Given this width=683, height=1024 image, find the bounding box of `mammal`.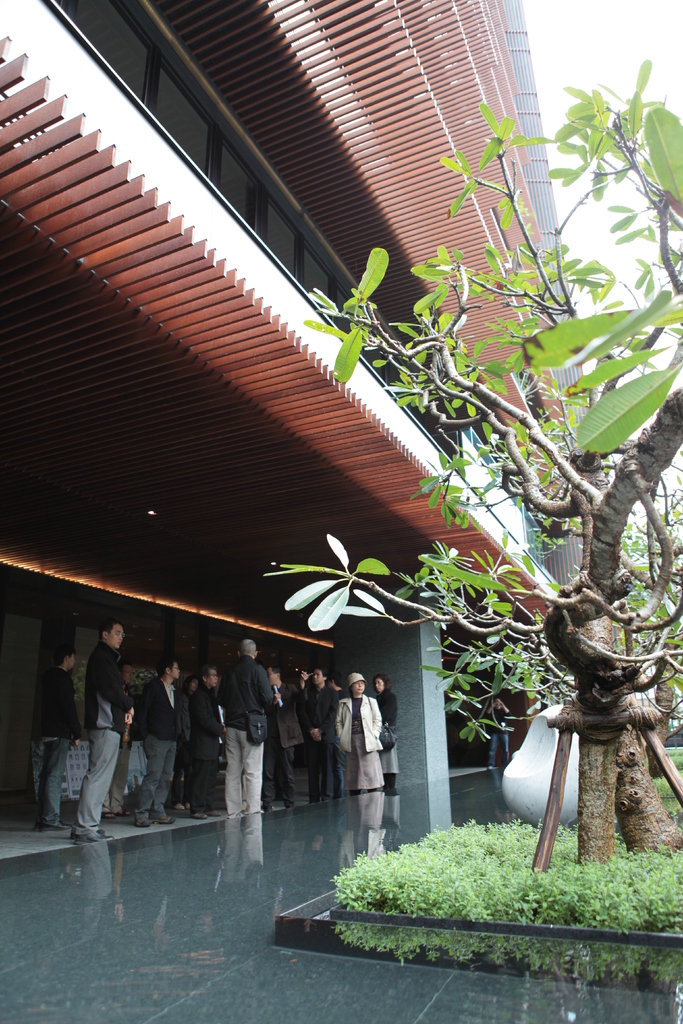
262, 664, 315, 810.
